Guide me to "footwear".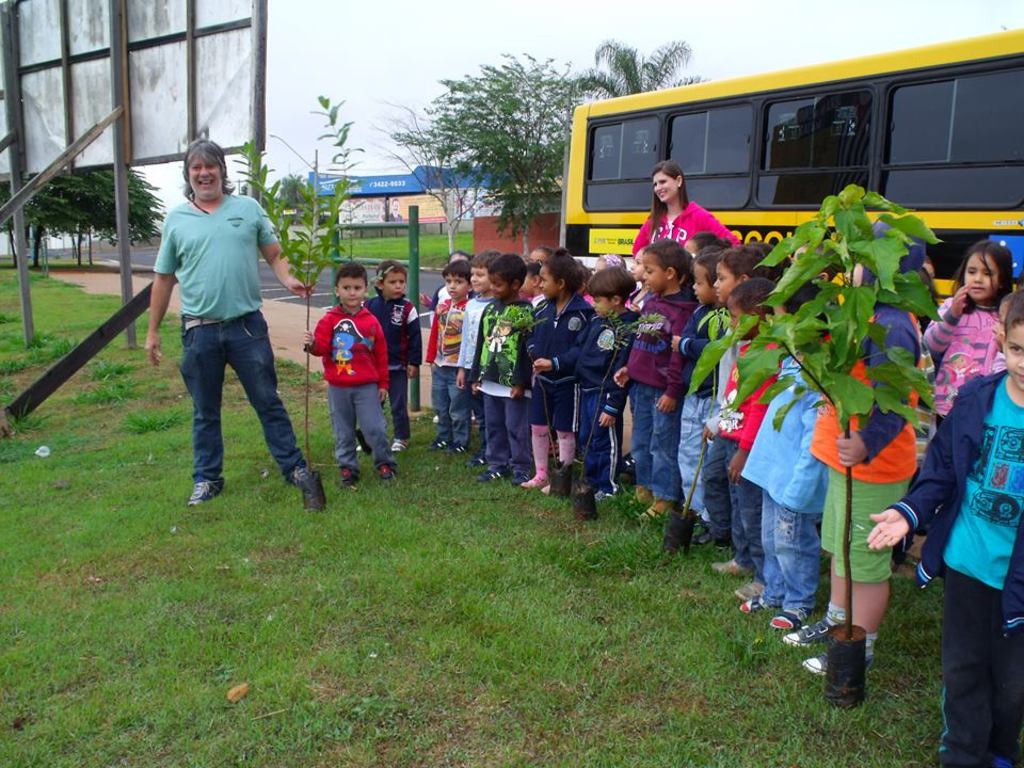
Guidance: <bbox>605, 491, 645, 519</bbox>.
